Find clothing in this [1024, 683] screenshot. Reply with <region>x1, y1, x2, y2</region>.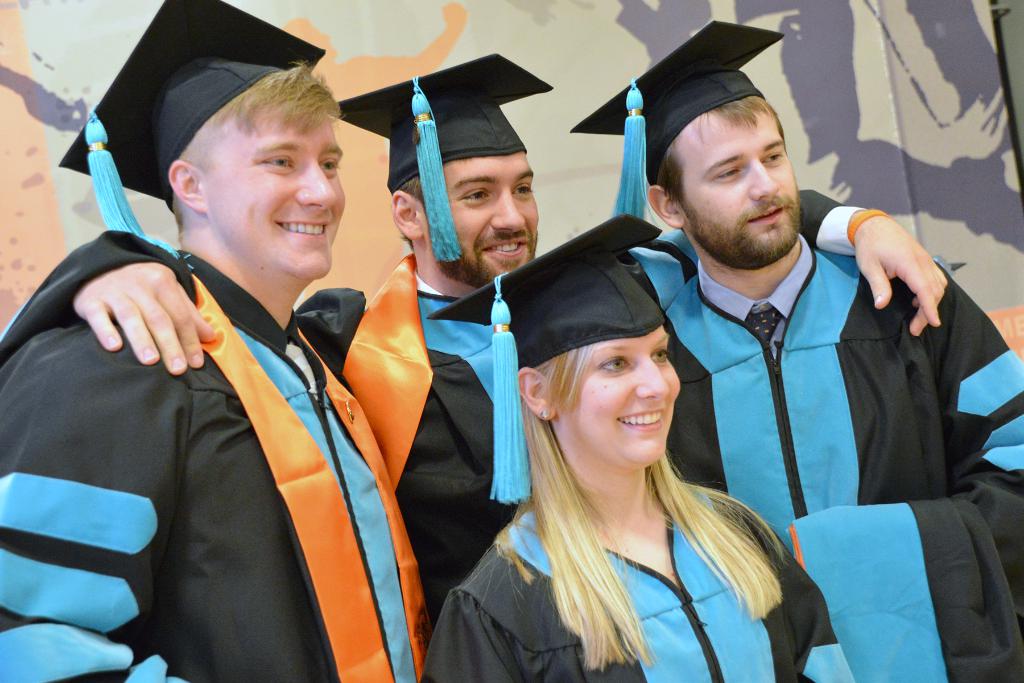
<region>0, 186, 868, 632</region>.
